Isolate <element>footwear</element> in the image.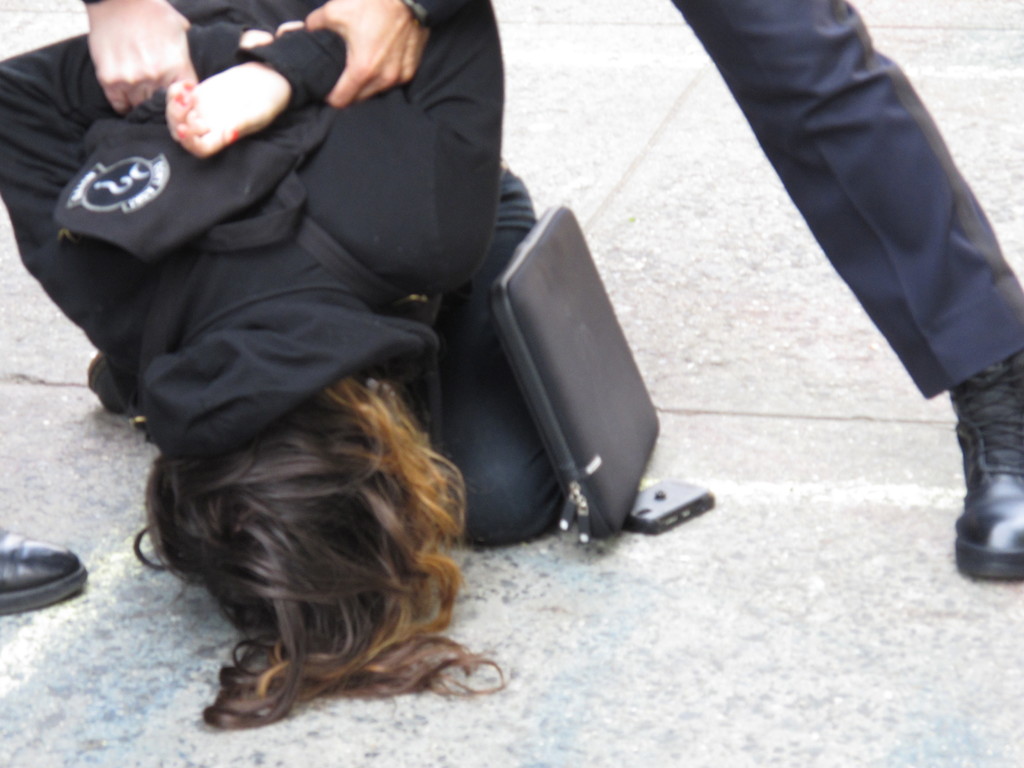
Isolated region: region(0, 546, 77, 625).
